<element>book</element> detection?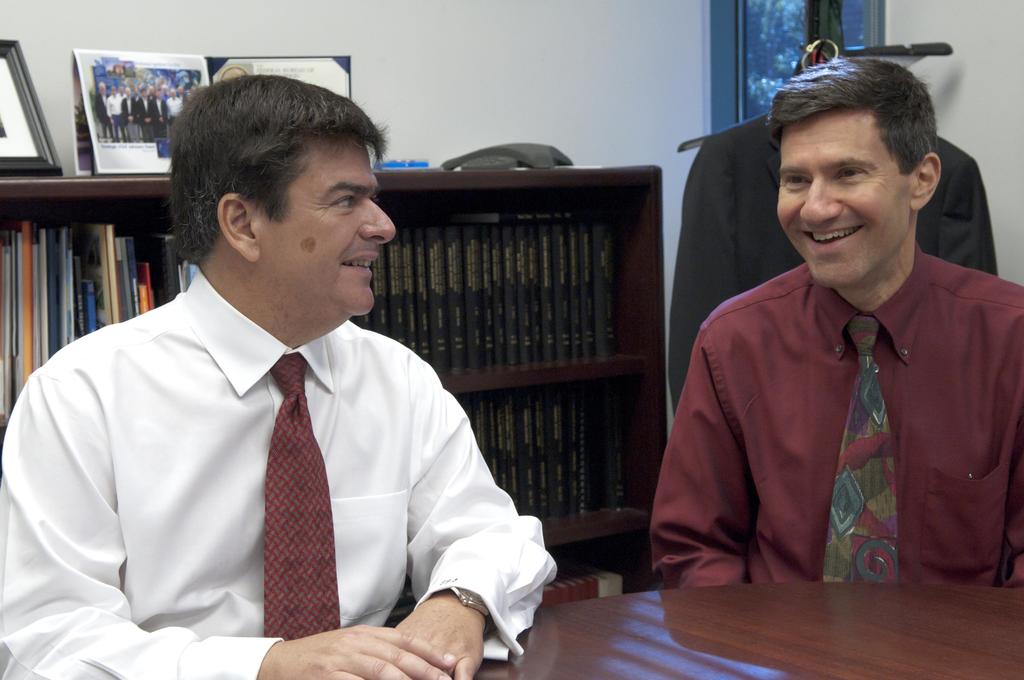
locate(26, 222, 31, 385)
